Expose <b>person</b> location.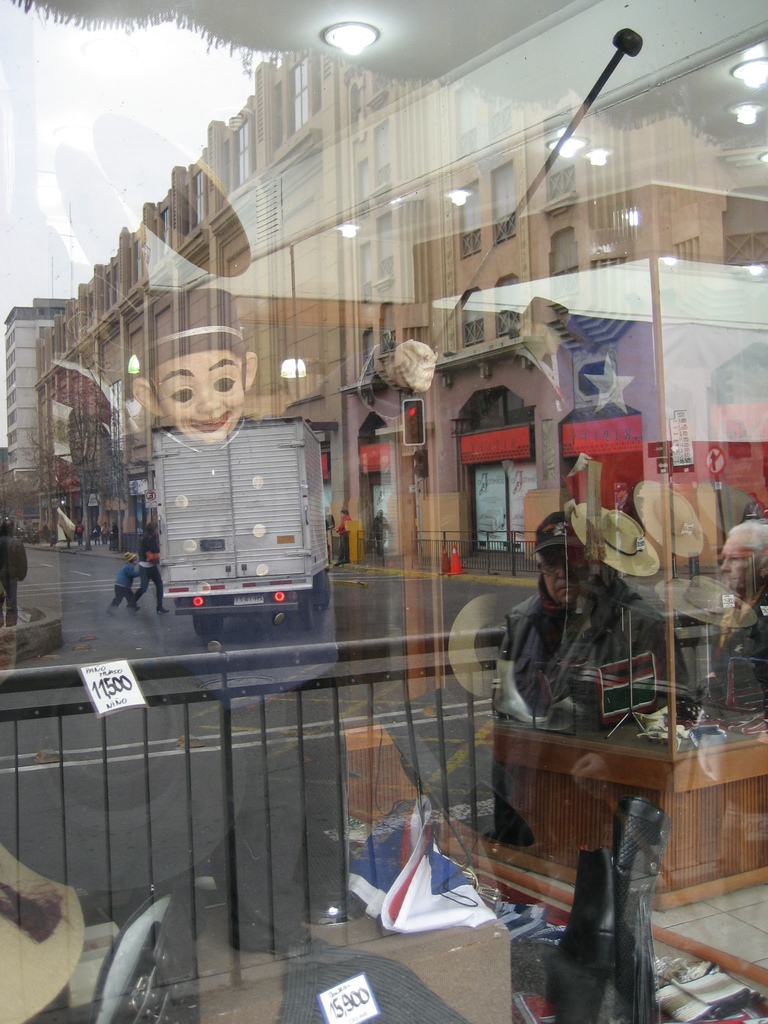
Exposed at BBox(0, 511, 31, 631).
